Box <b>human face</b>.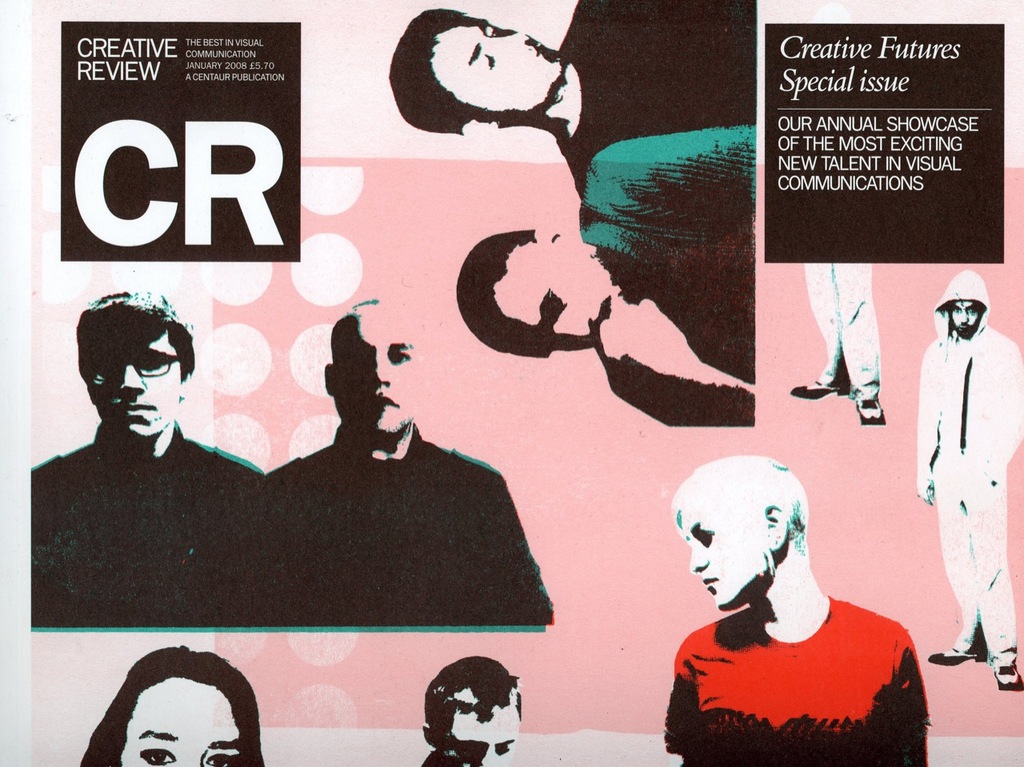
<bbox>87, 329, 178, 436</bbox>.
